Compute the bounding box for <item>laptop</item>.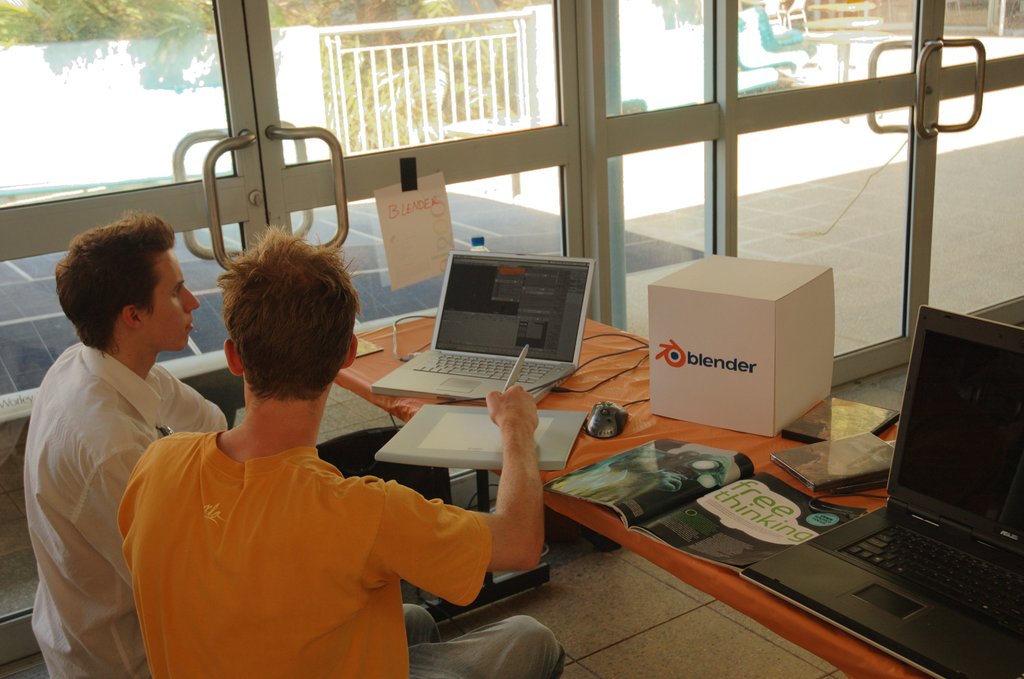
select_region(762, 300, 1020, 662).
